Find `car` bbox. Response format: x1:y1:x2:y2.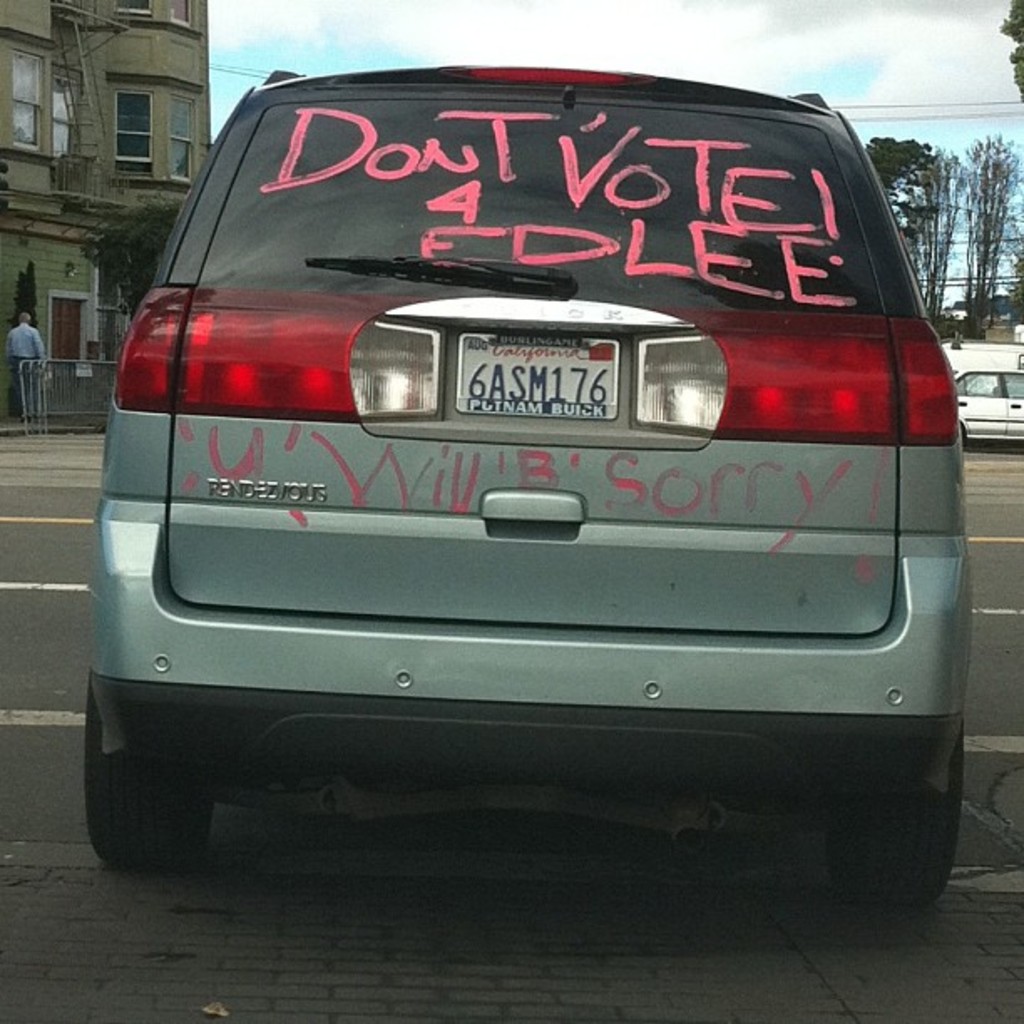
954:378:1022:437.
